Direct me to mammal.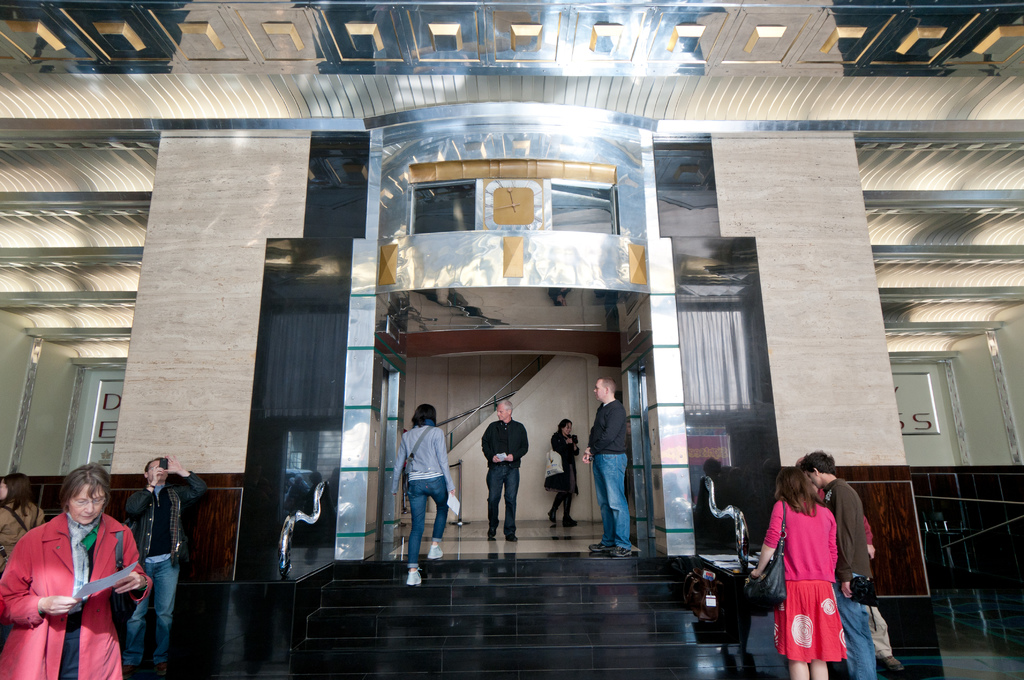
Direction: bbox=(796, 458, 904, 672).
